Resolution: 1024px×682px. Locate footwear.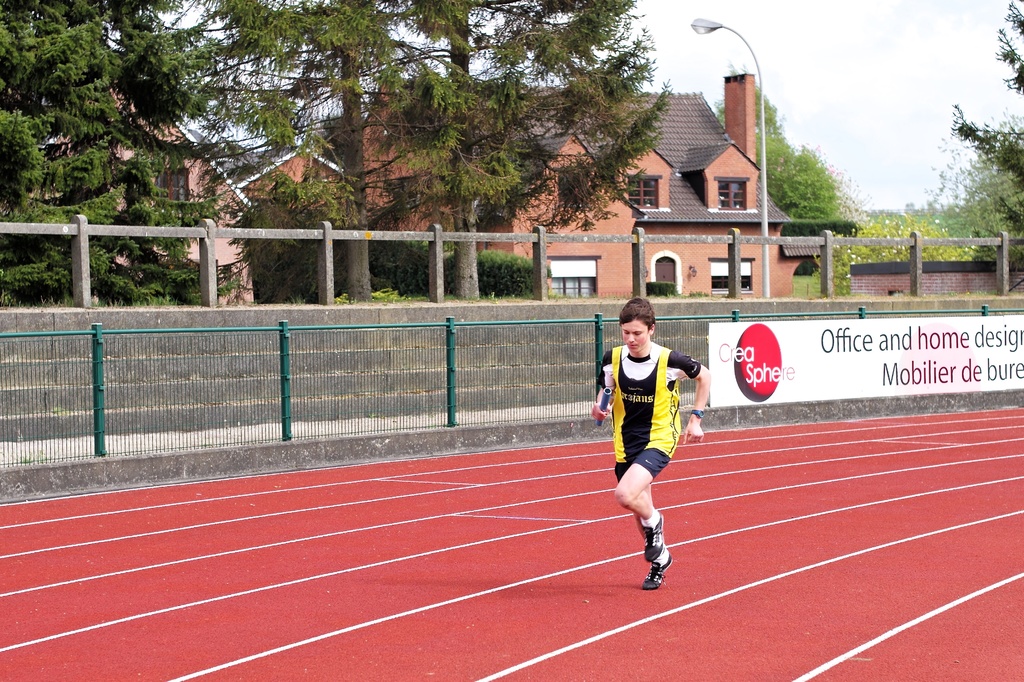
(616,508,684,593).
